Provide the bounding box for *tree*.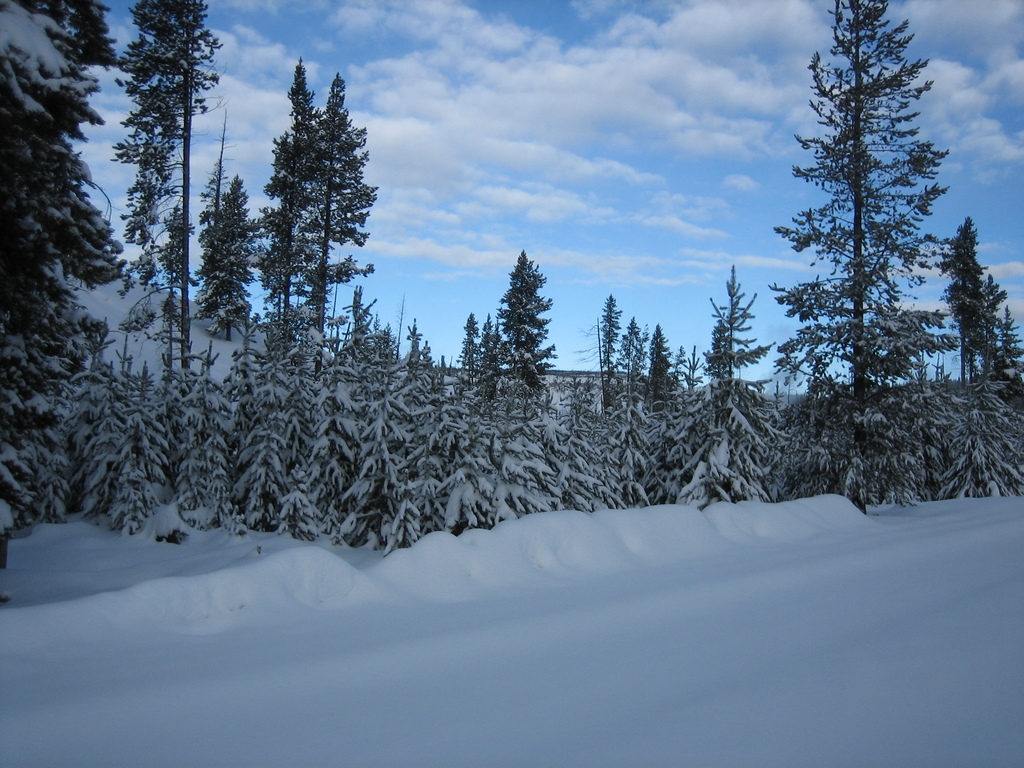
[x1=572, y1=291, x2=625, y2=402].
